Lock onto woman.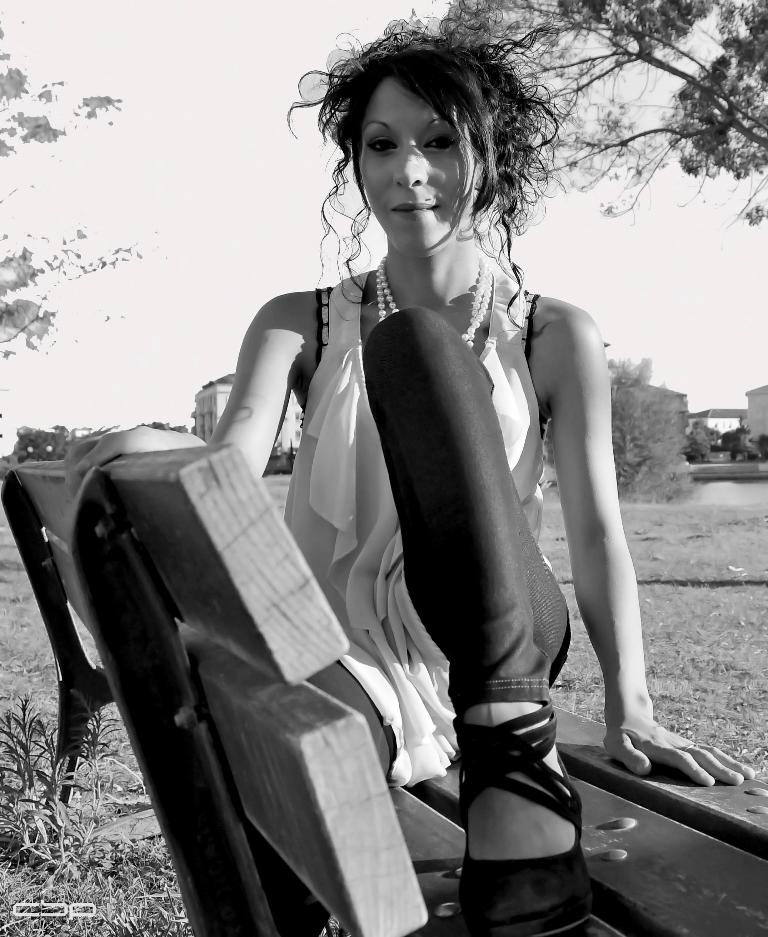
Locked: left=151, top=0, right=631, bottom=936.
